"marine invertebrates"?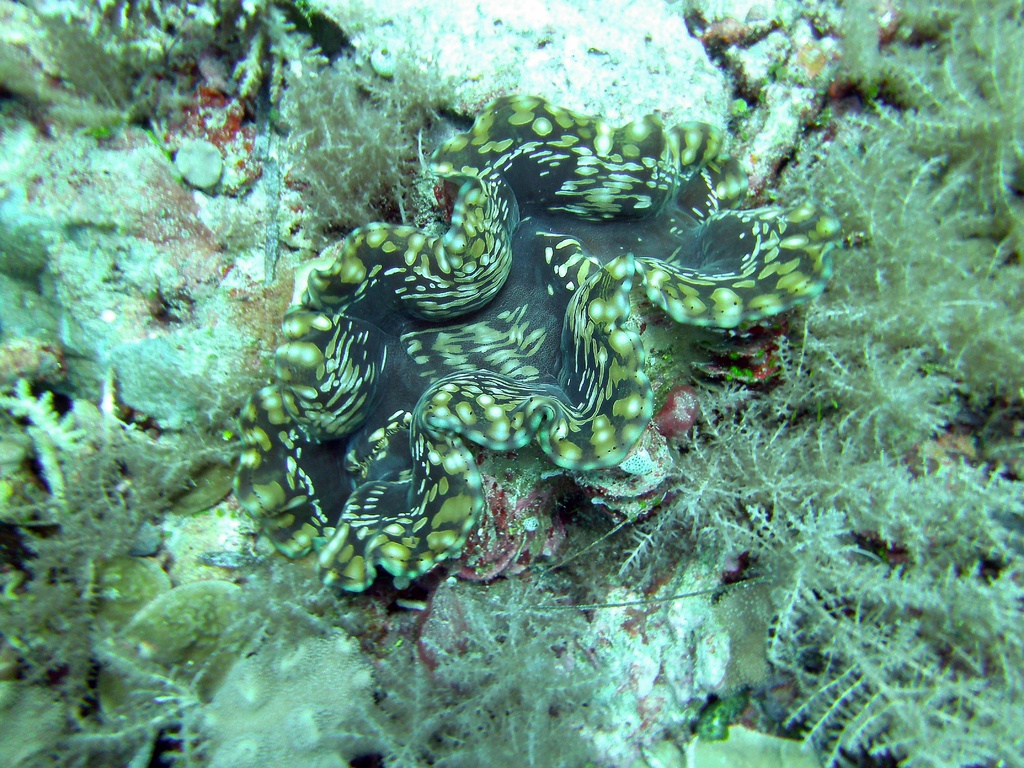
x1=191 y1=127 x2=851 y2=641
